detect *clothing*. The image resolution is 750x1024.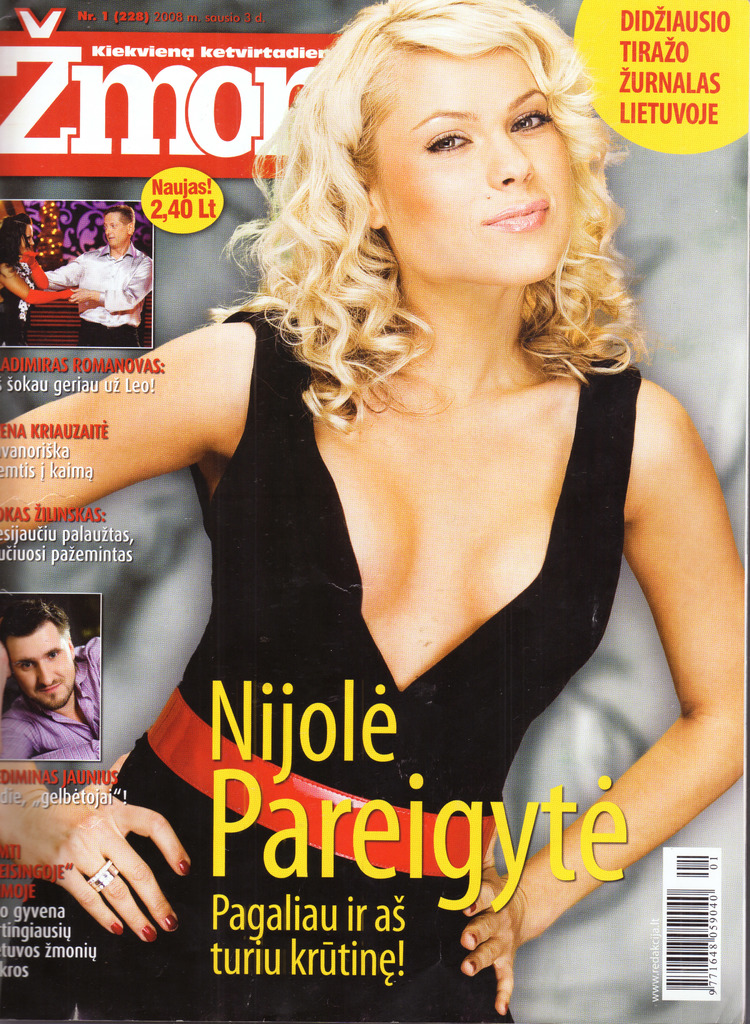
(38,239,152,346).
